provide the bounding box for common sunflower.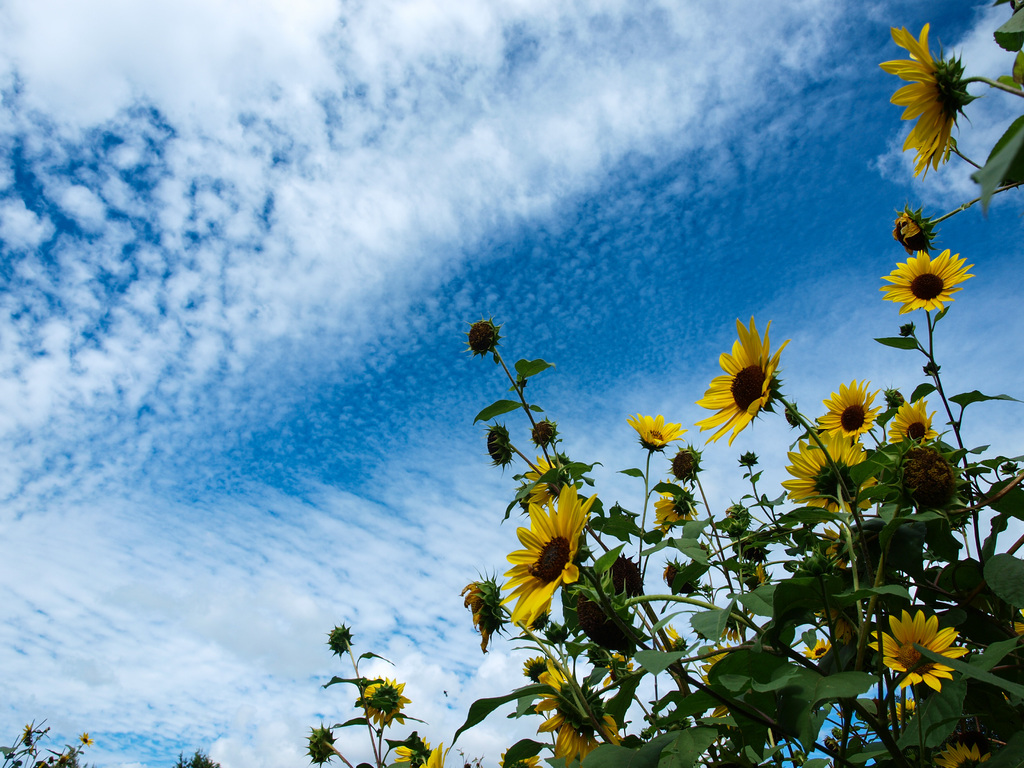
left=499, top=484, right=598, bottom=634.
